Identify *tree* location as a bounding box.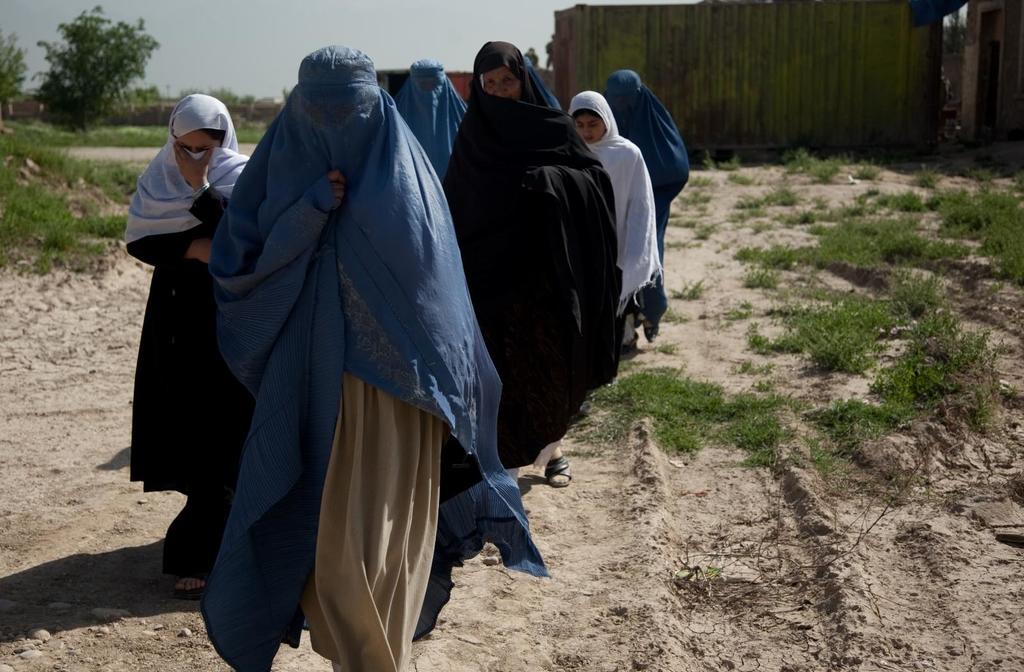
bbox=[0, 41, 29, 118].
